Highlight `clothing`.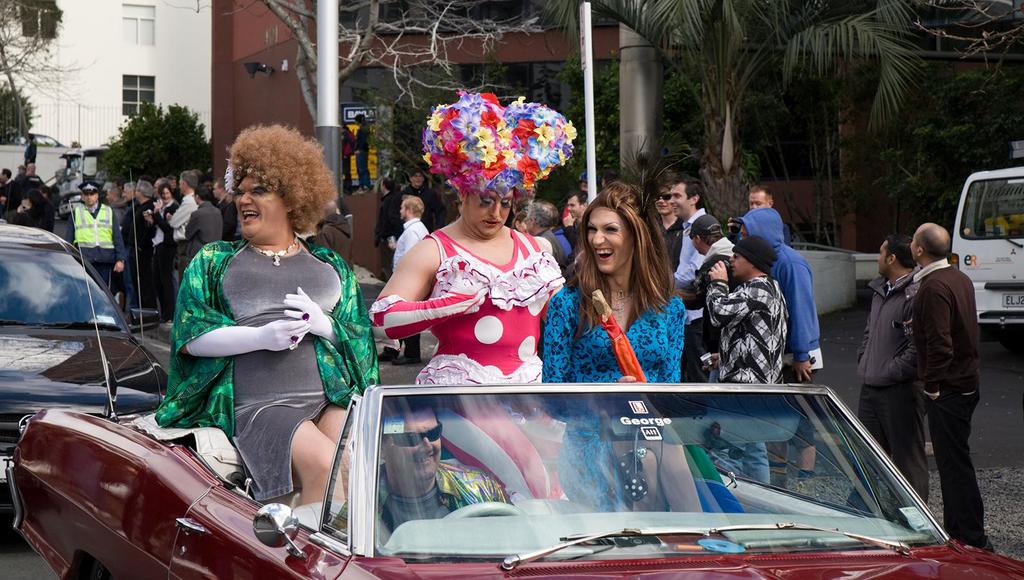
Highlighted region: (391, 220, 433, 269).
